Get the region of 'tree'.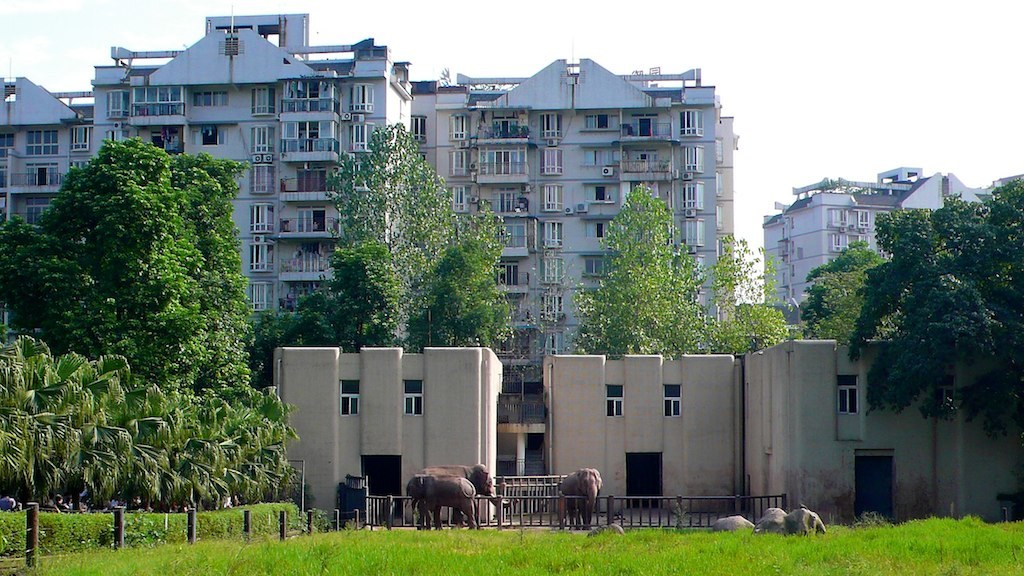
573 181 699 362.
